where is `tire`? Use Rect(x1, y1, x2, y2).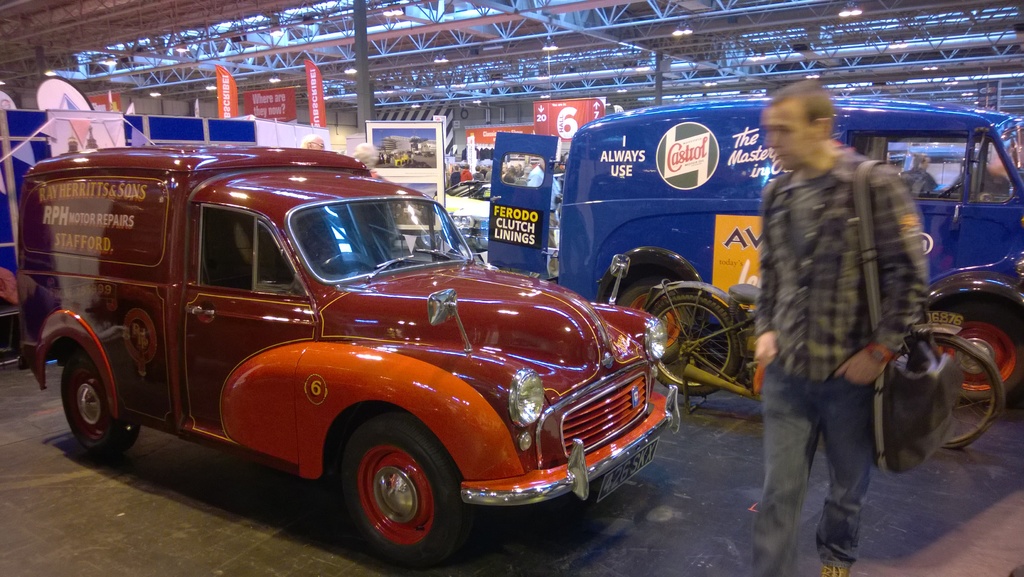
Rect(61, 351, 141, 453).
